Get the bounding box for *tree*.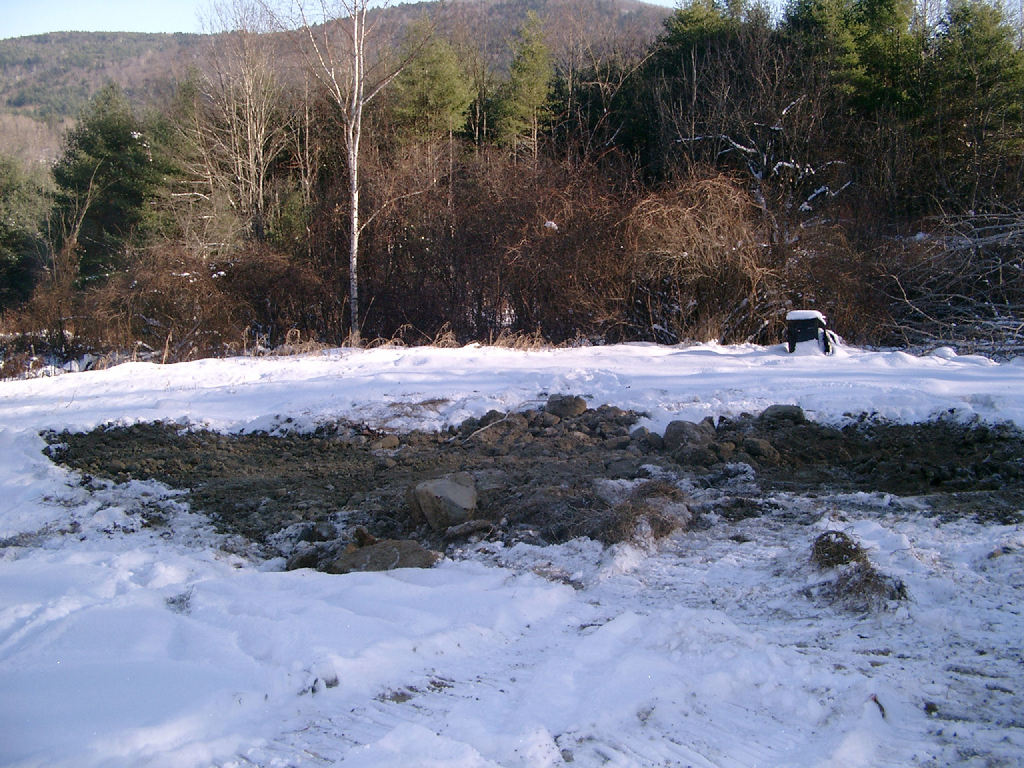
bbox=[285, 0, 431, 339].
